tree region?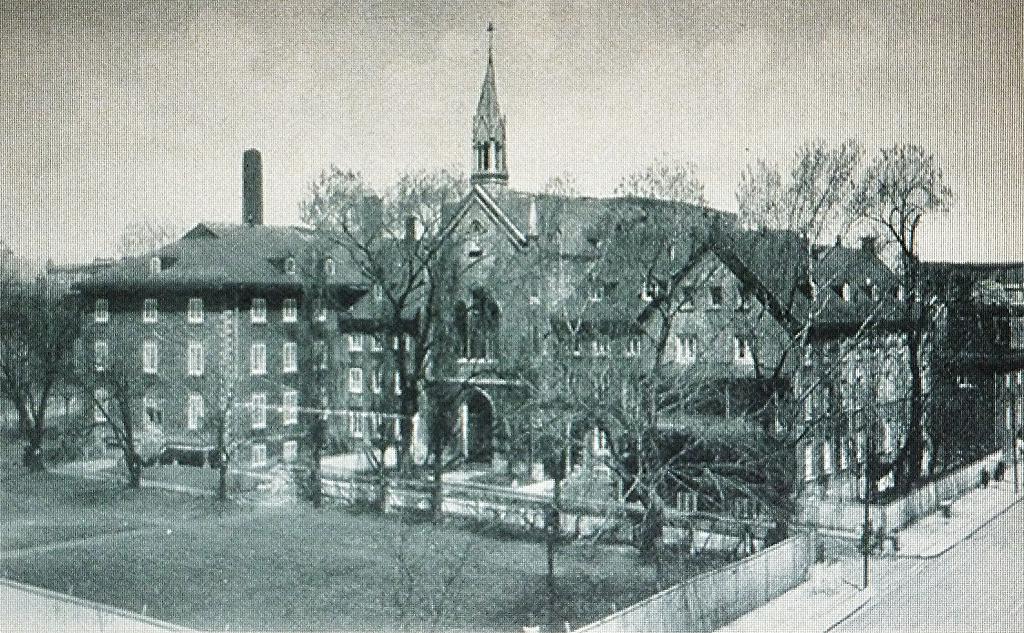
287:160:510:529
